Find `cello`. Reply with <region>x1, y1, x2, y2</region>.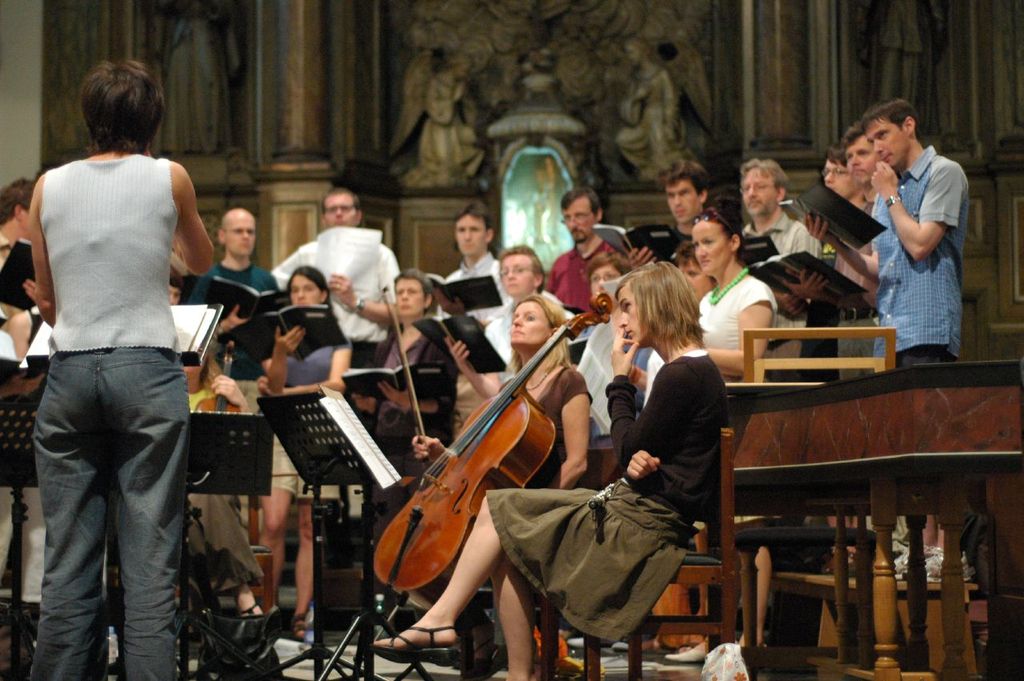
<region>373, 287, 614, 643</region>.
